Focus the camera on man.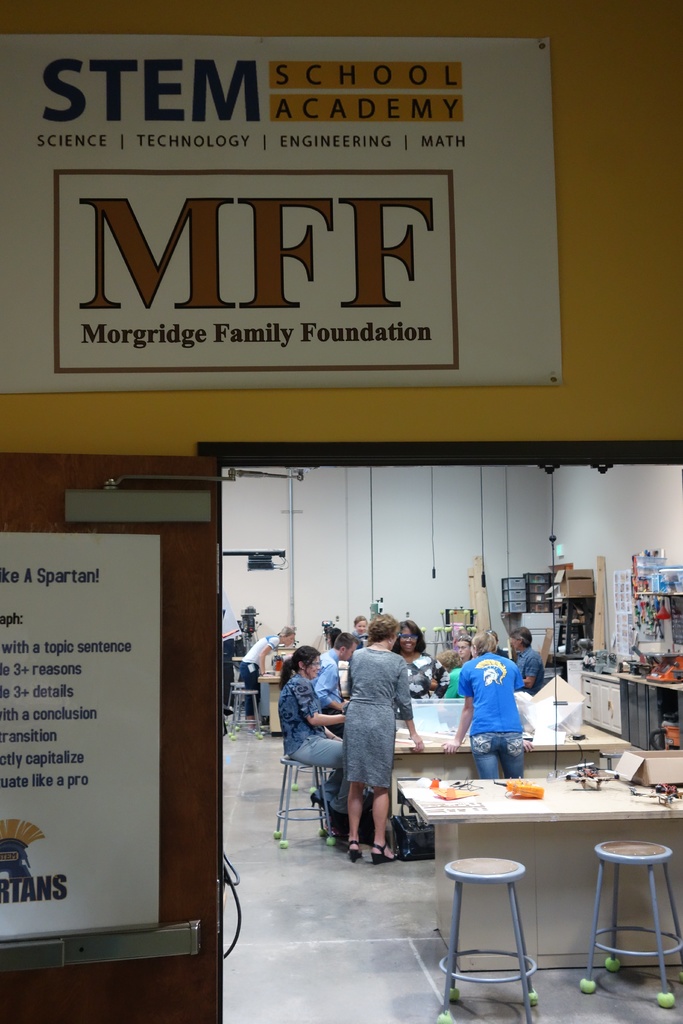
Focus region: crop(488, 623, 513, 664).
